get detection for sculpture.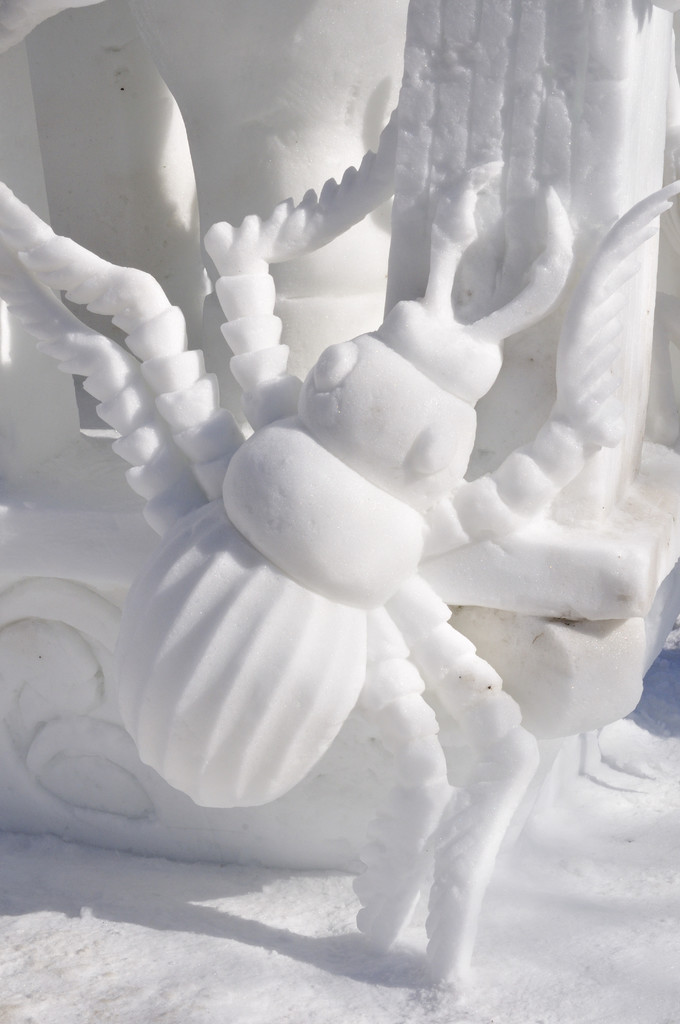
Detection: crop(0, 0, 679, 970).
